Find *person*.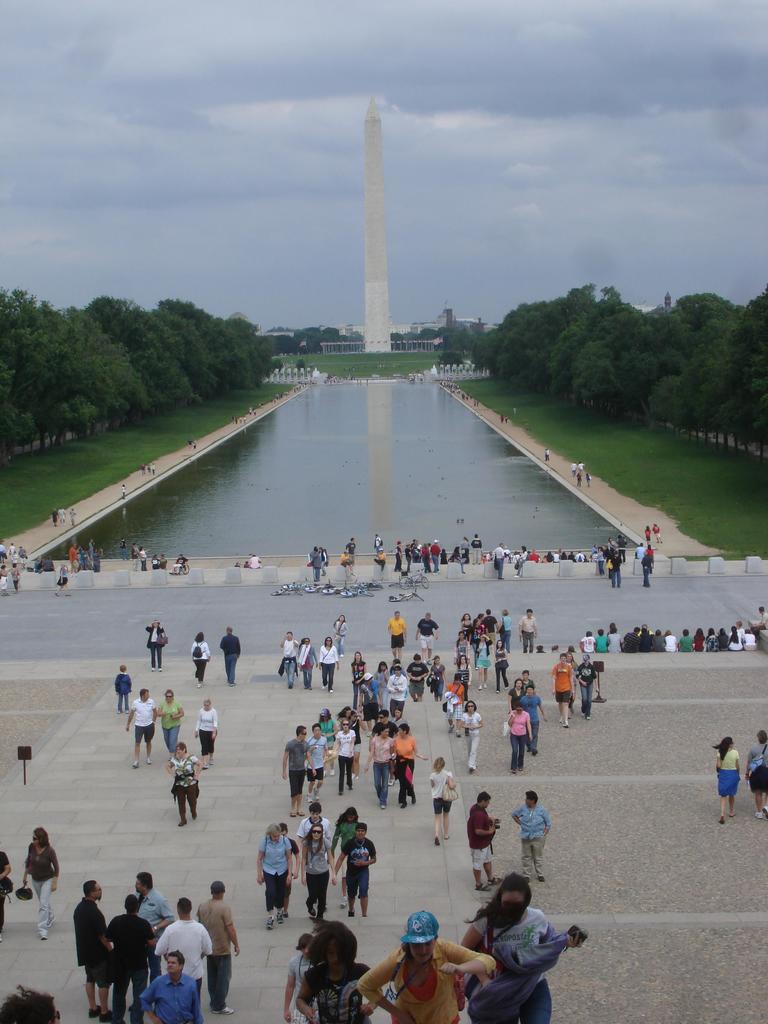
x1=193 y1=703 x2=229 y2=764.
